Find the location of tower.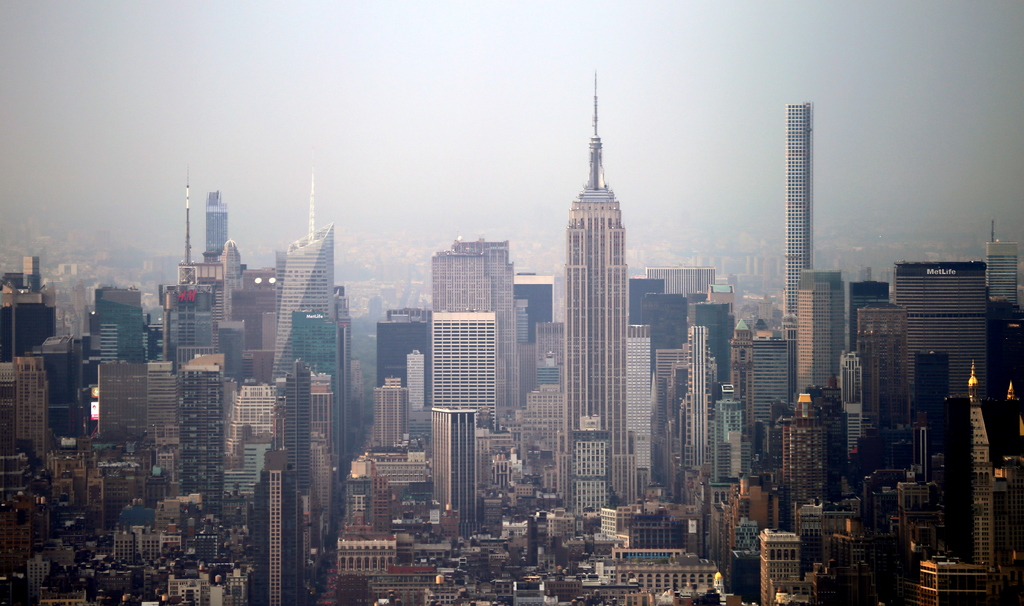
Location: (434,310,495,427).
